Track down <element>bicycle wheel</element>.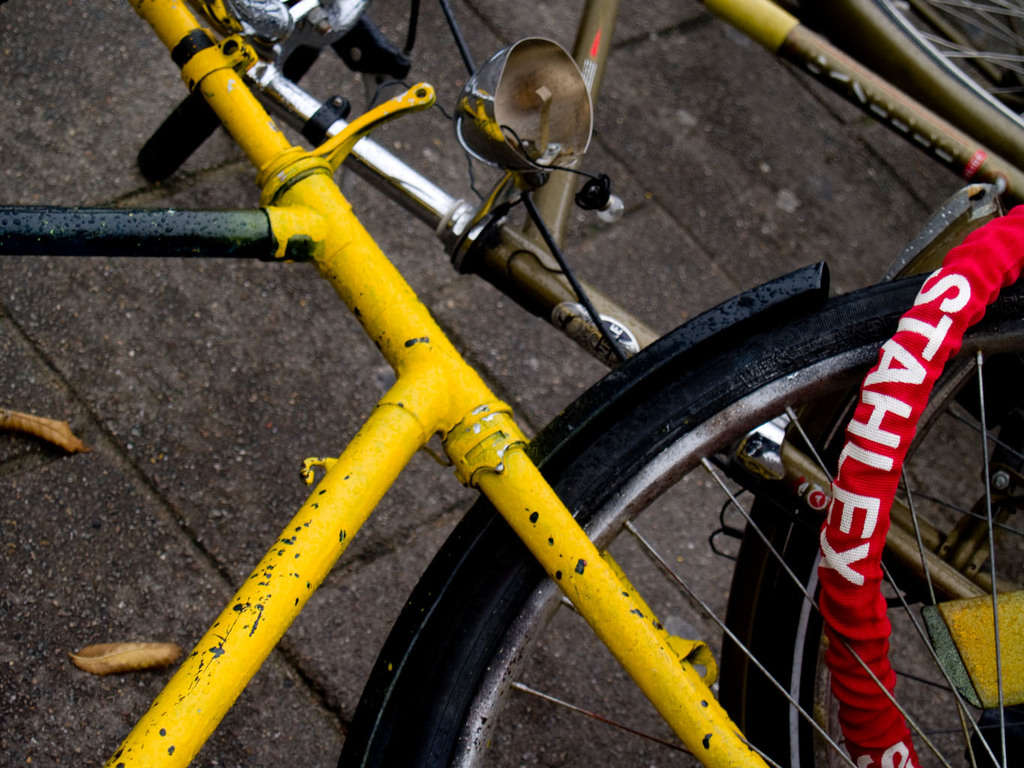
Tracked to bbox=[350, 392, 855, 760].
